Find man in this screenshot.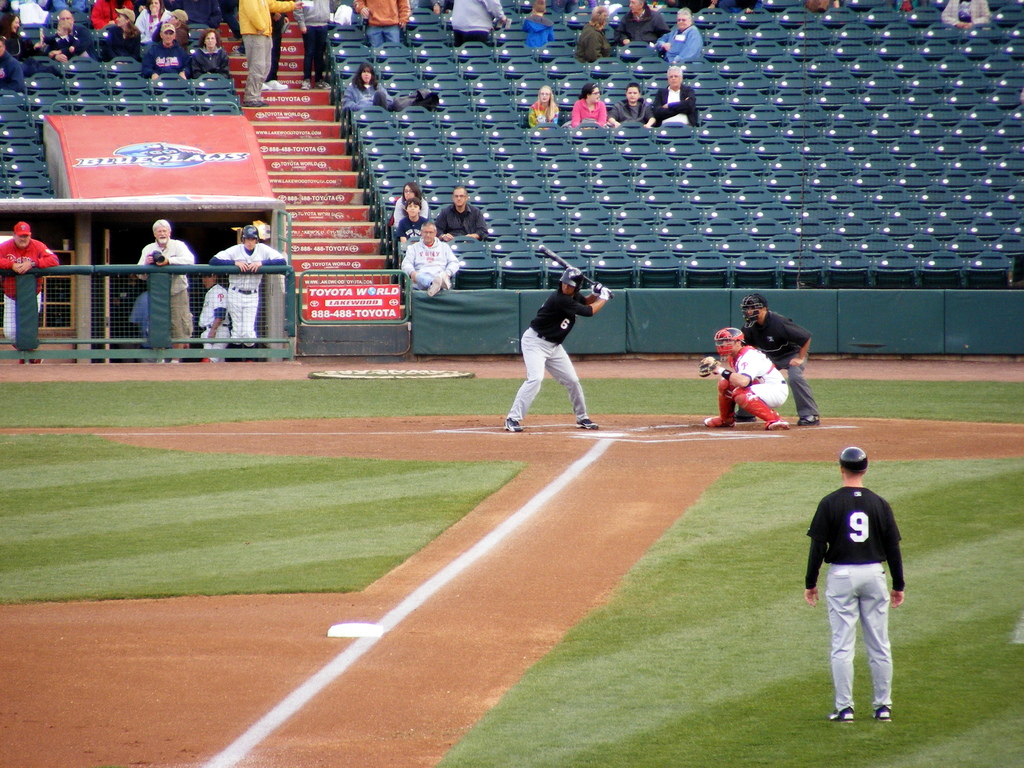
The bounding box for man is 737 286 829 428.
